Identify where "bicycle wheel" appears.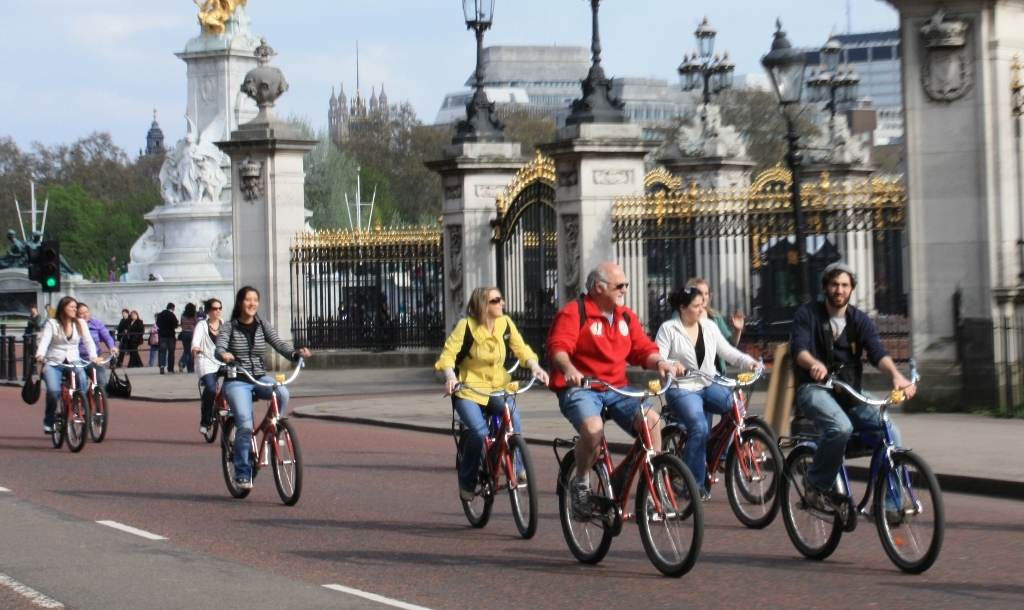
Appears at Rect(874, 449, 944, 571).
